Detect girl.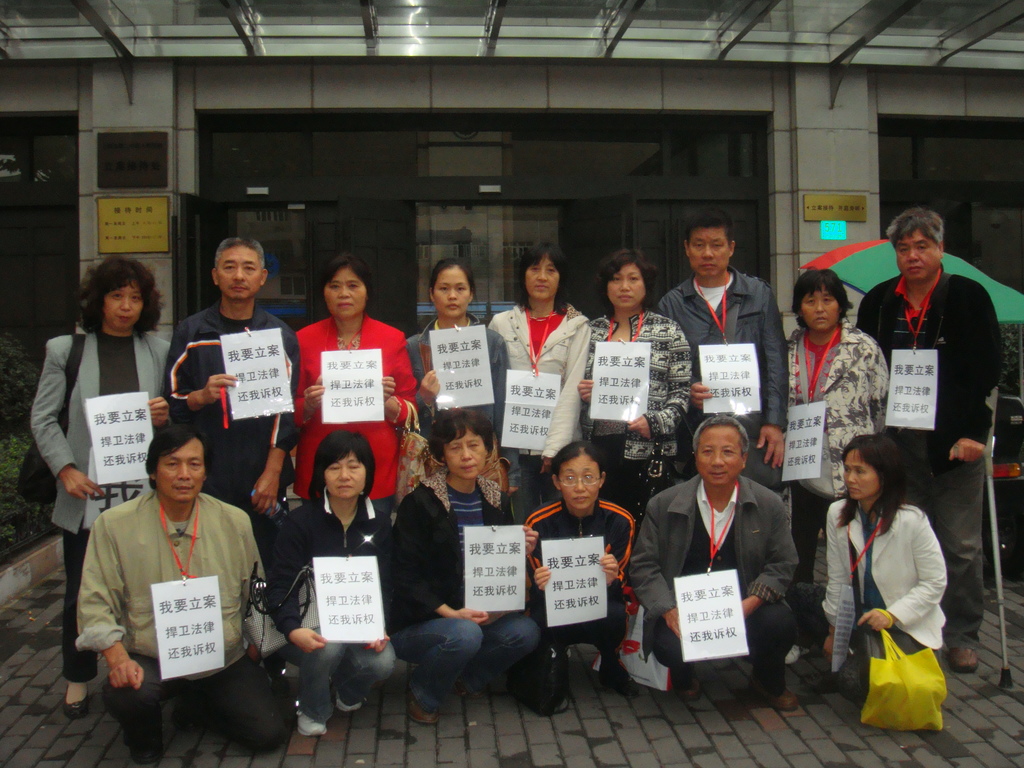
Detected at pyautogui.locateOnScreen(270, 440, 411, 737).
